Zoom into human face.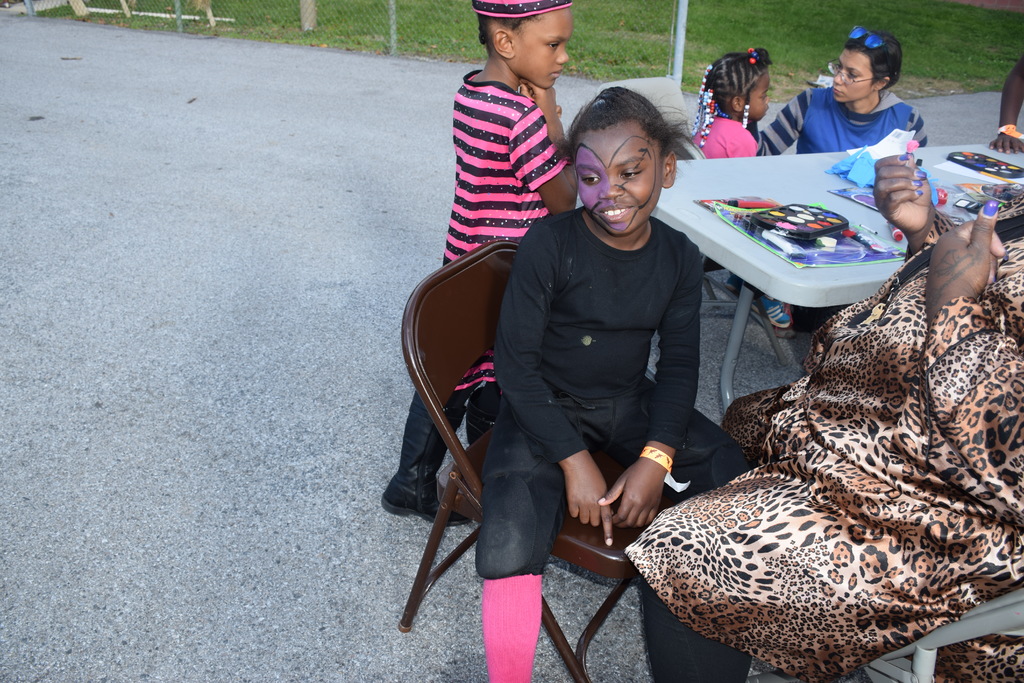
Zoom target: [x1=743, y1=75, x2=769, y2=125].
